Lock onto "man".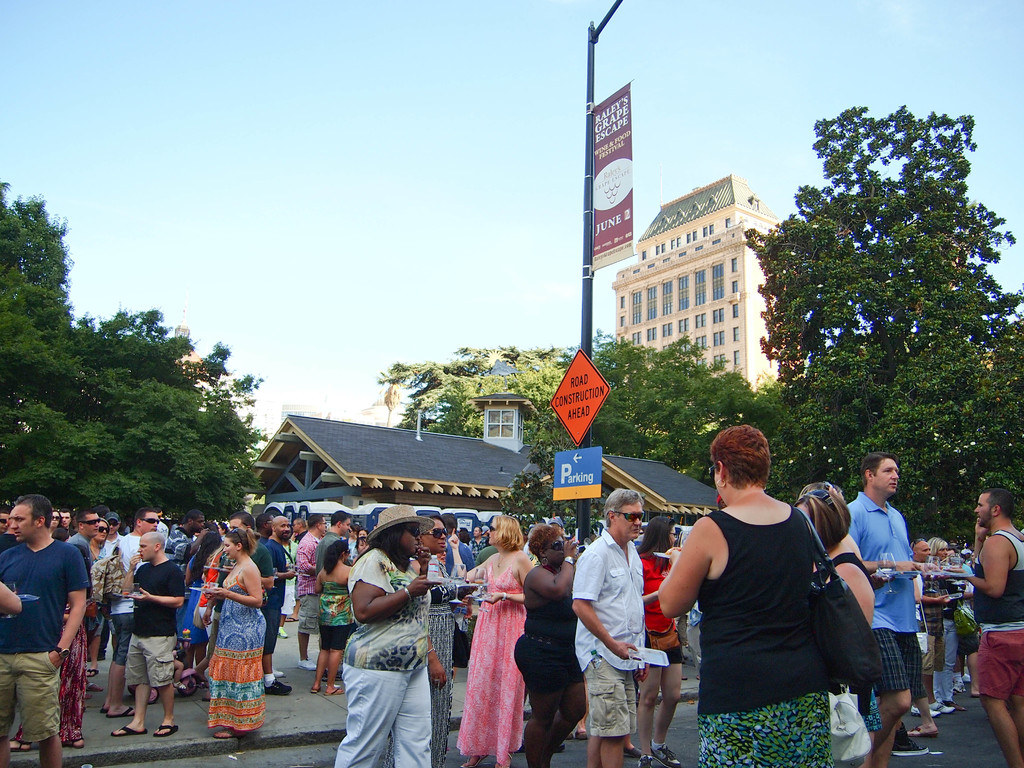
Locked: box=[264, 520, 304, 698].
